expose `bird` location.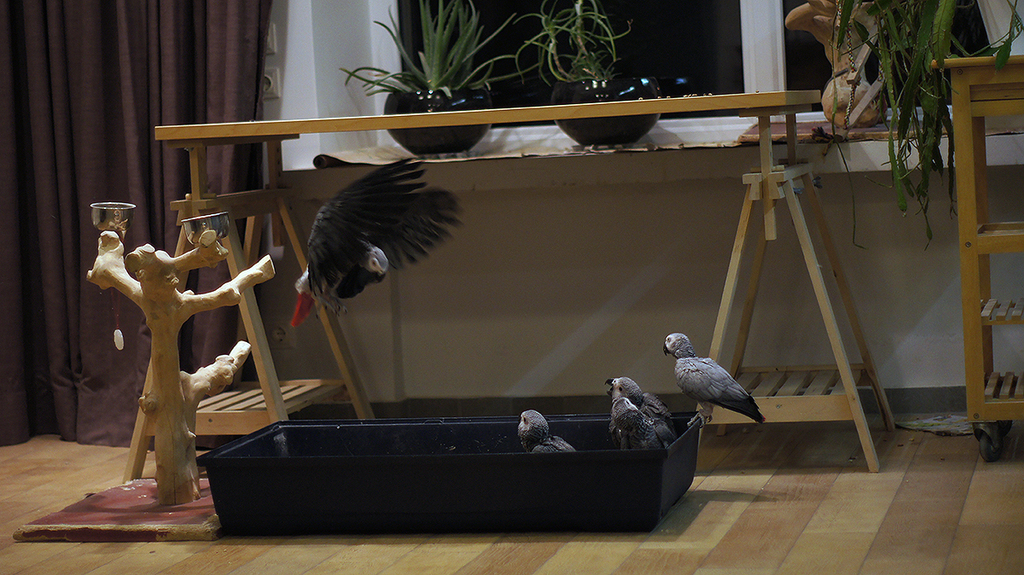
Exposed at crop(606, 385, 669, 454).
